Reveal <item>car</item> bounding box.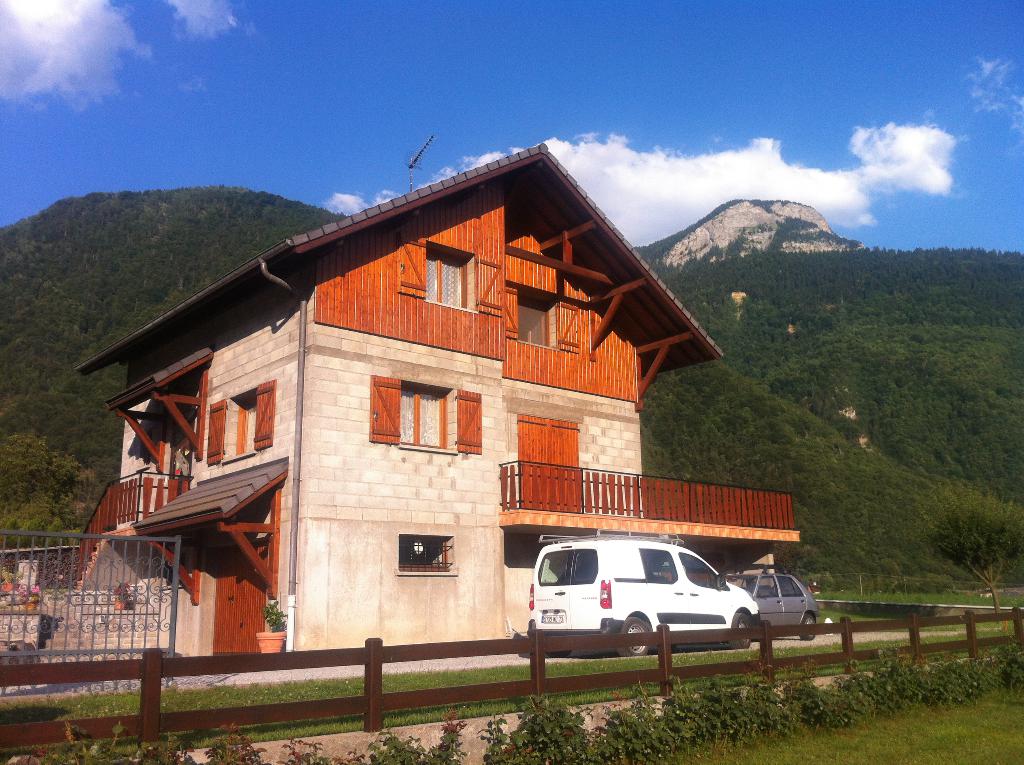
Revealed: {"left": 527, "top": 544, "right": 765, "bottom": 661}.
